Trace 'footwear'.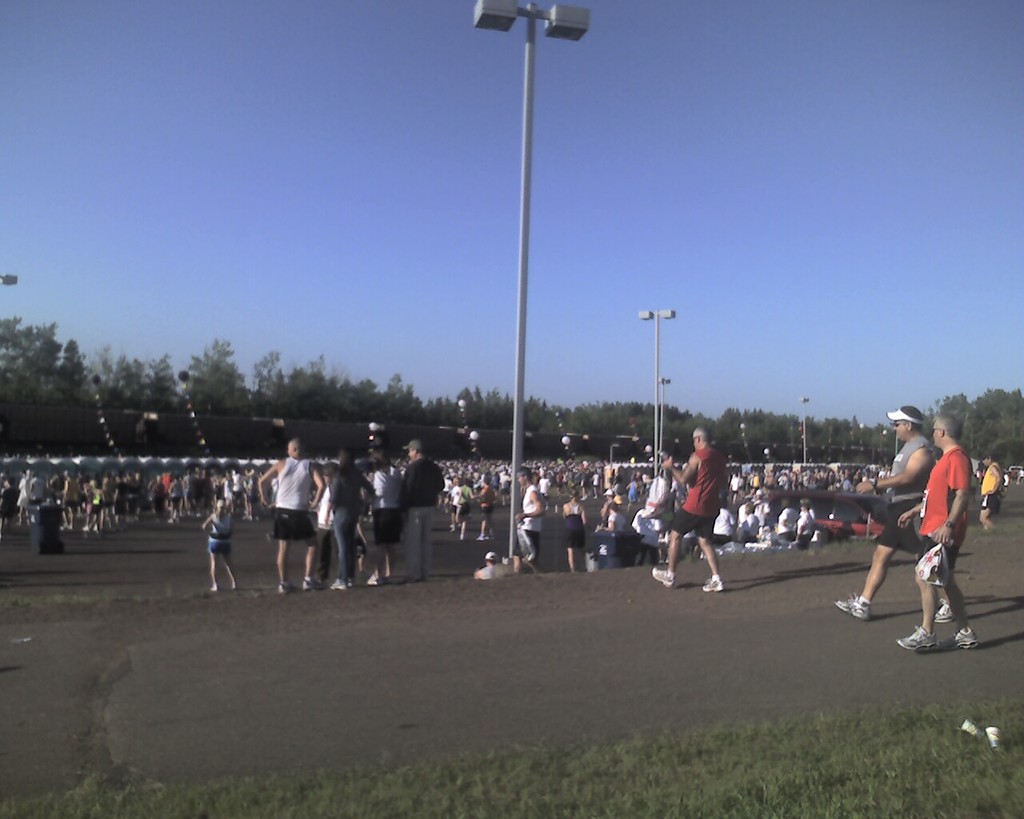
Traced to 276,585,296,599.
